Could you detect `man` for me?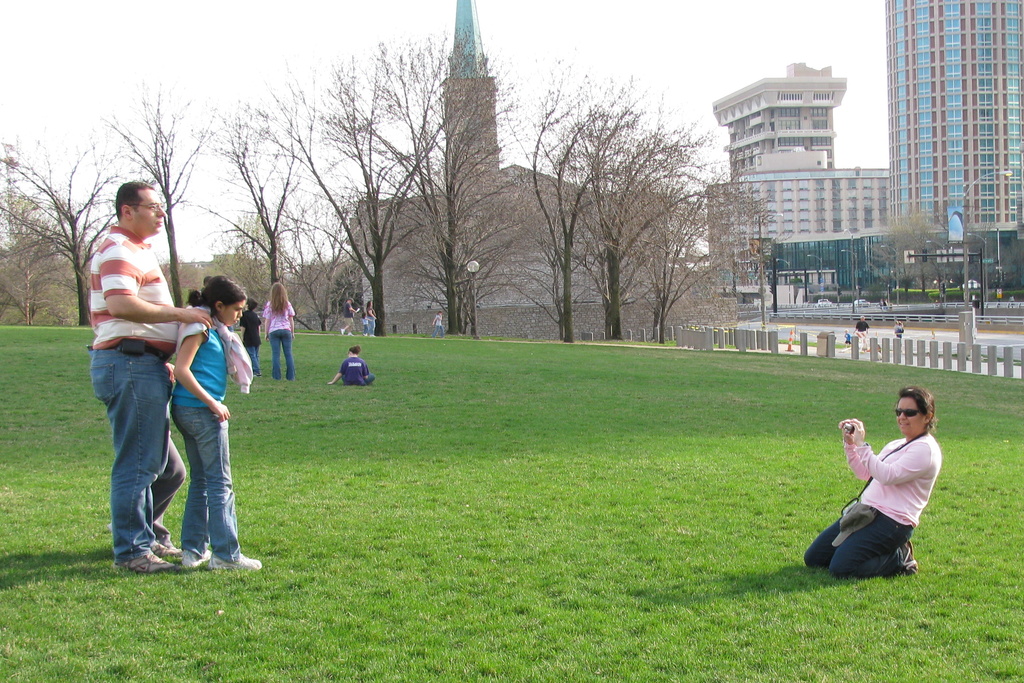
Detection result: pyautogui.locateOnScreen(77, 190, 231, 575).
